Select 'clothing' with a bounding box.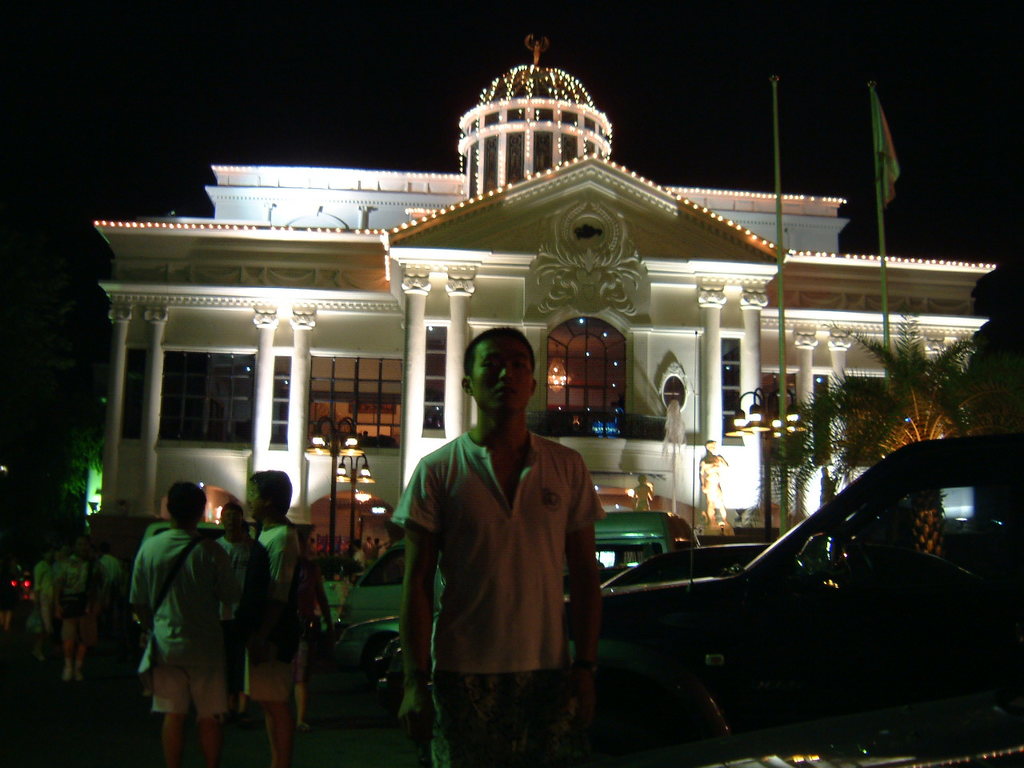
(54, 554, 95, 621).
